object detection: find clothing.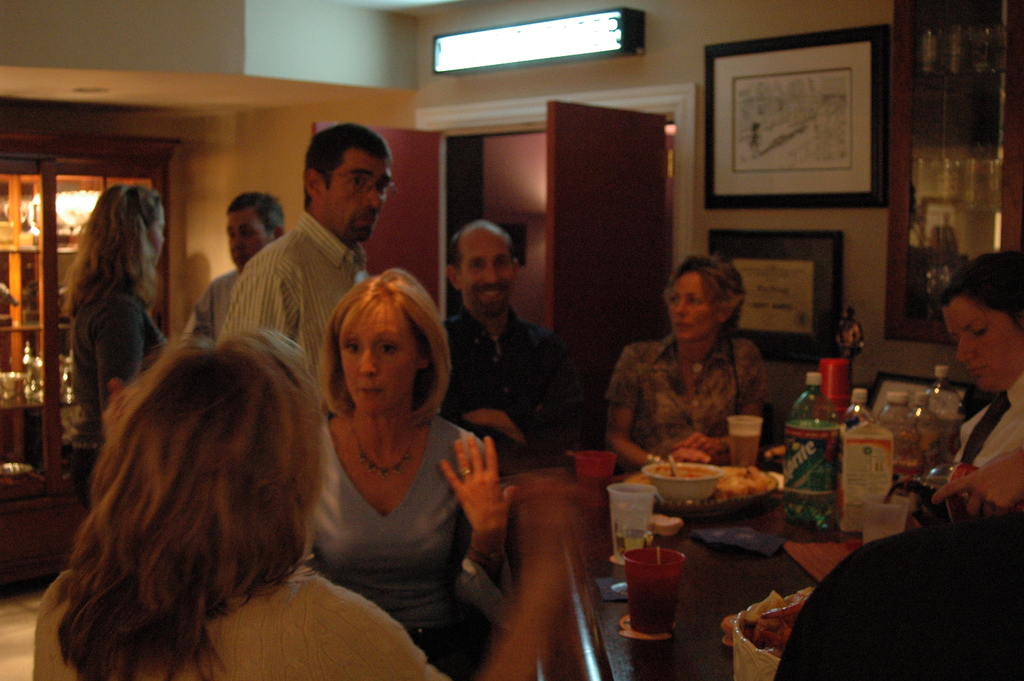
bbox=[305, 411, 488, 646].
